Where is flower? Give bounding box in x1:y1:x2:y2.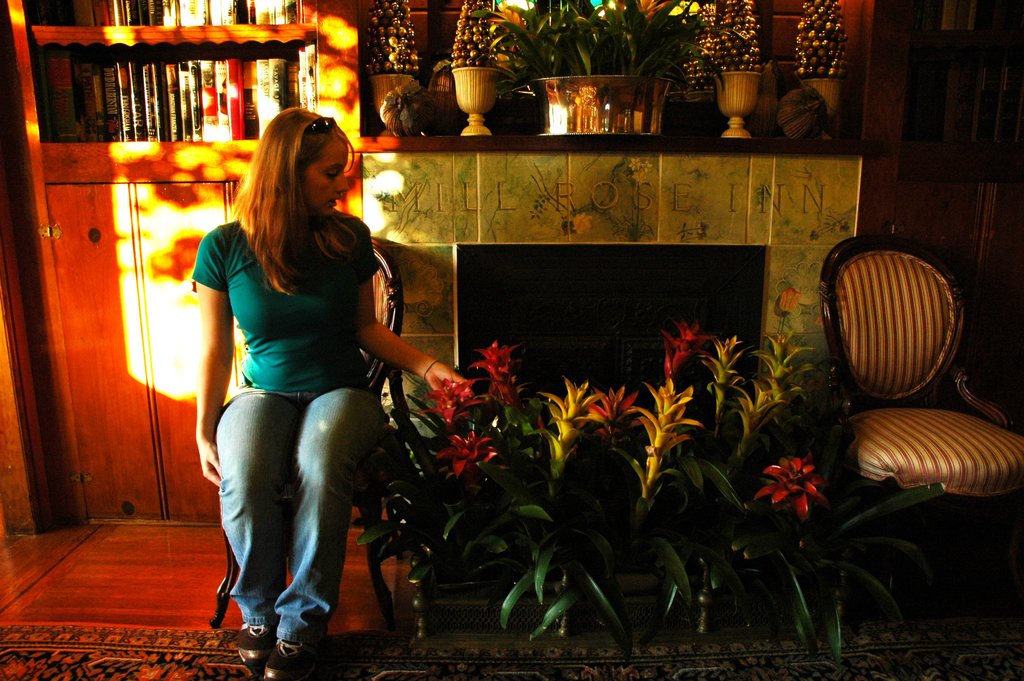
541:375:609:461.
